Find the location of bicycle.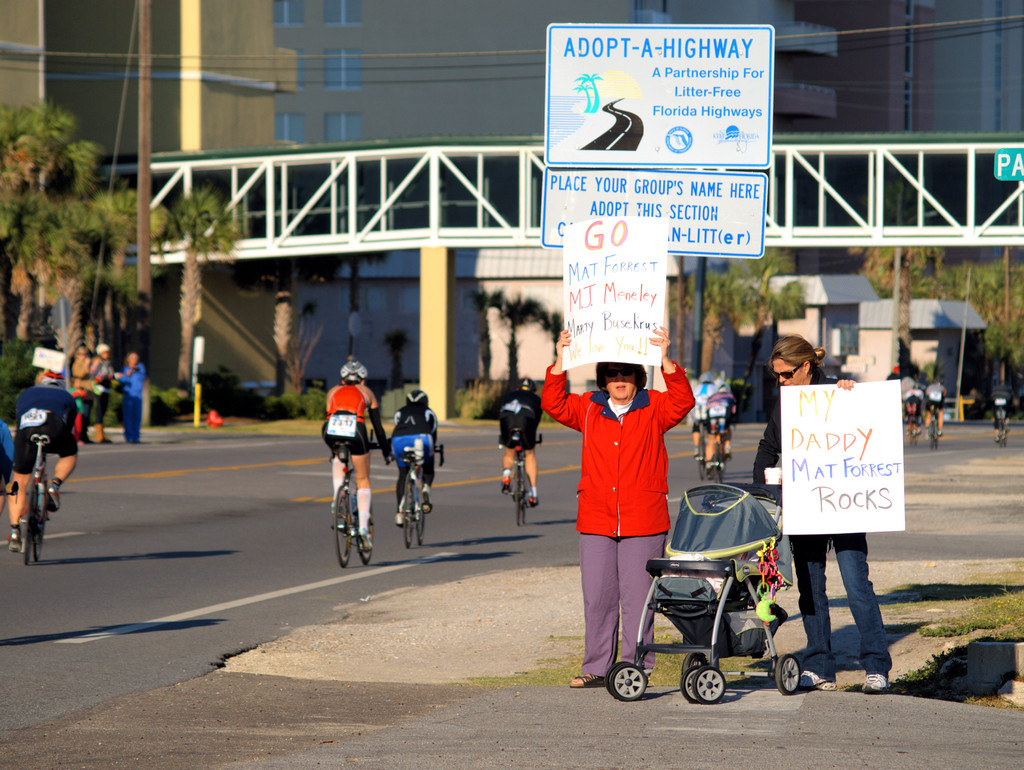
Location: box=[0, 479, 22, 502].
